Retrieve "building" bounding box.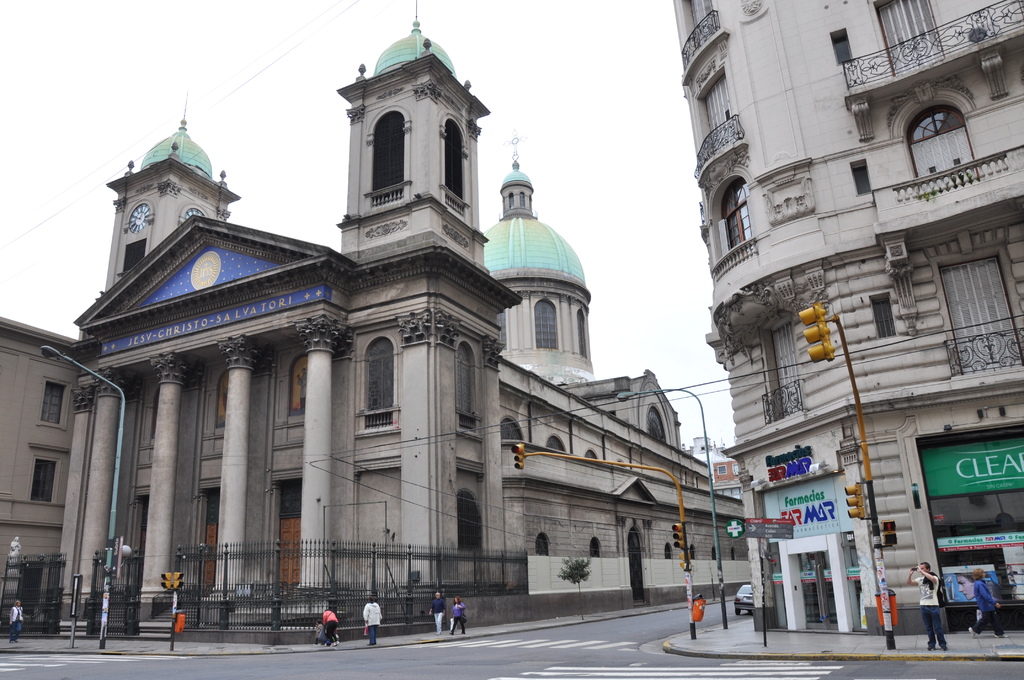
Bounding box: bbox=(0, 303, 86, 636).
